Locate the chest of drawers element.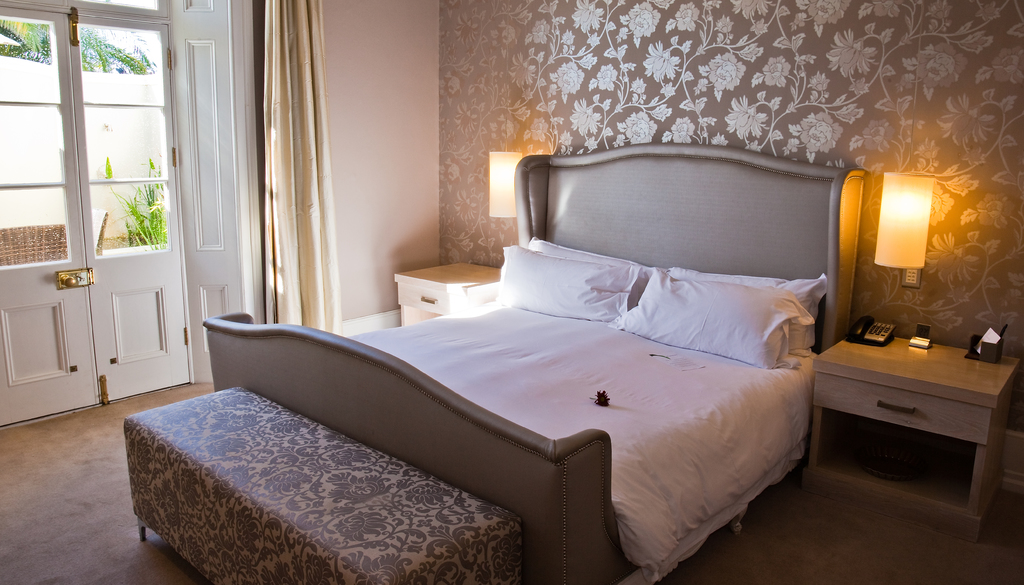
Element bbox: 396 262 506 326.
